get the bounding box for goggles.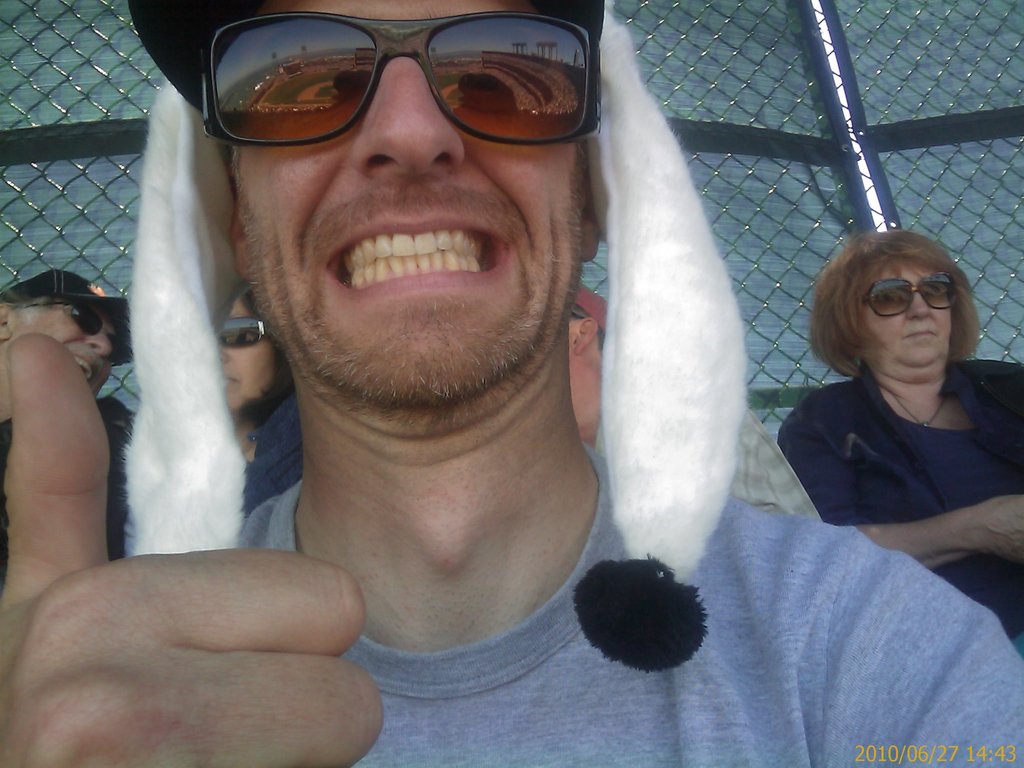
[221, 317, 278, 359].
